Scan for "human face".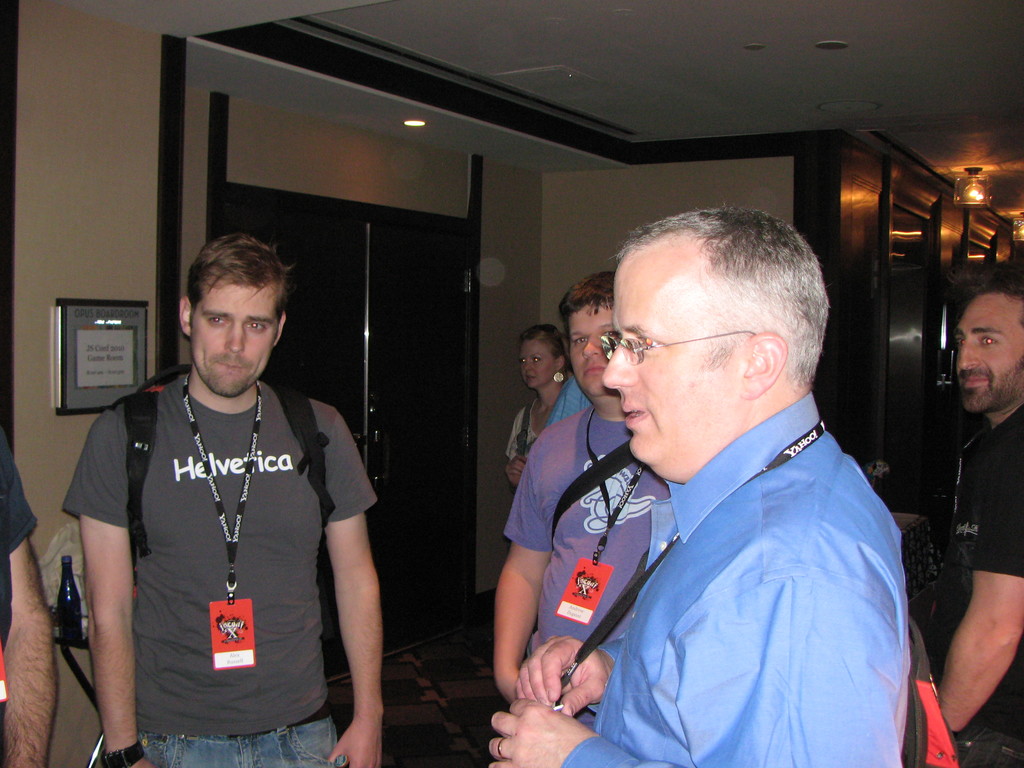
Scan result: region(954, 292, 1023, 415).
